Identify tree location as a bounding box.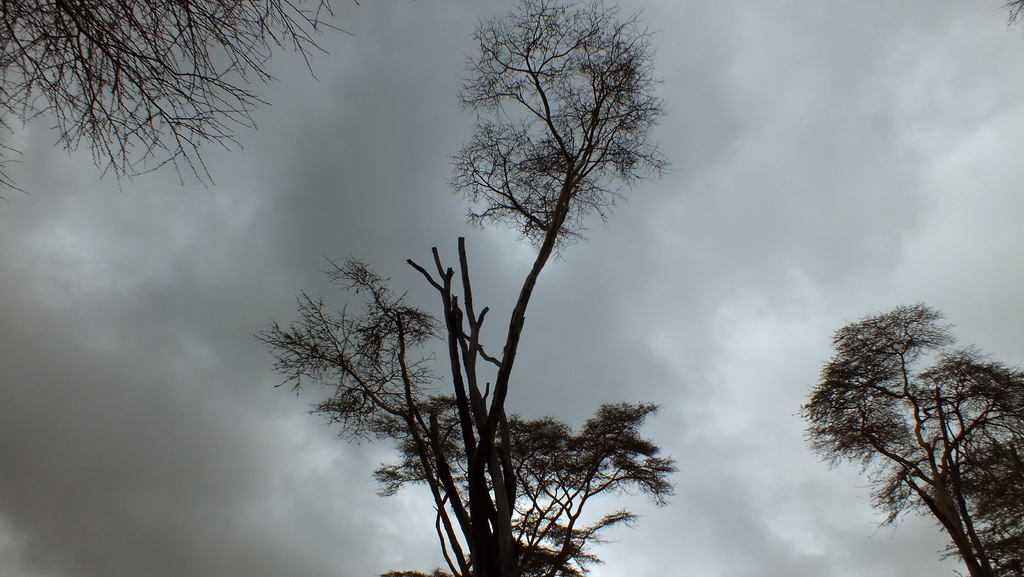
pyautogui.locateOnScreen(261, 0, 680, 567).
